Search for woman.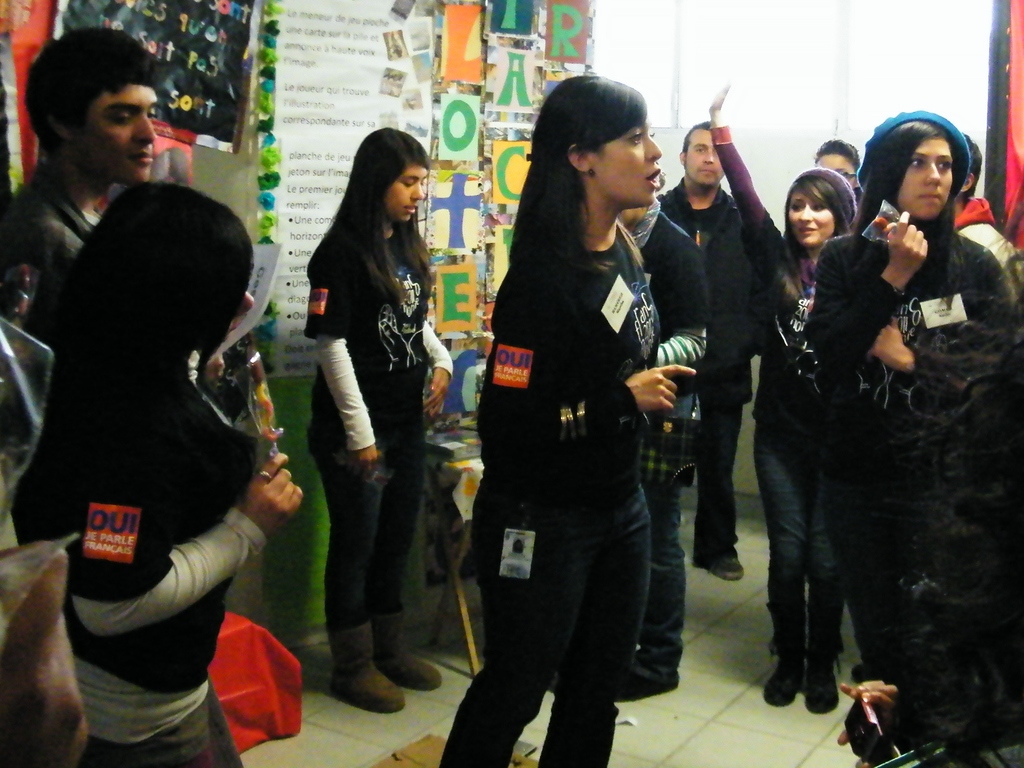
Found at box(13, 182, 306, 766).
